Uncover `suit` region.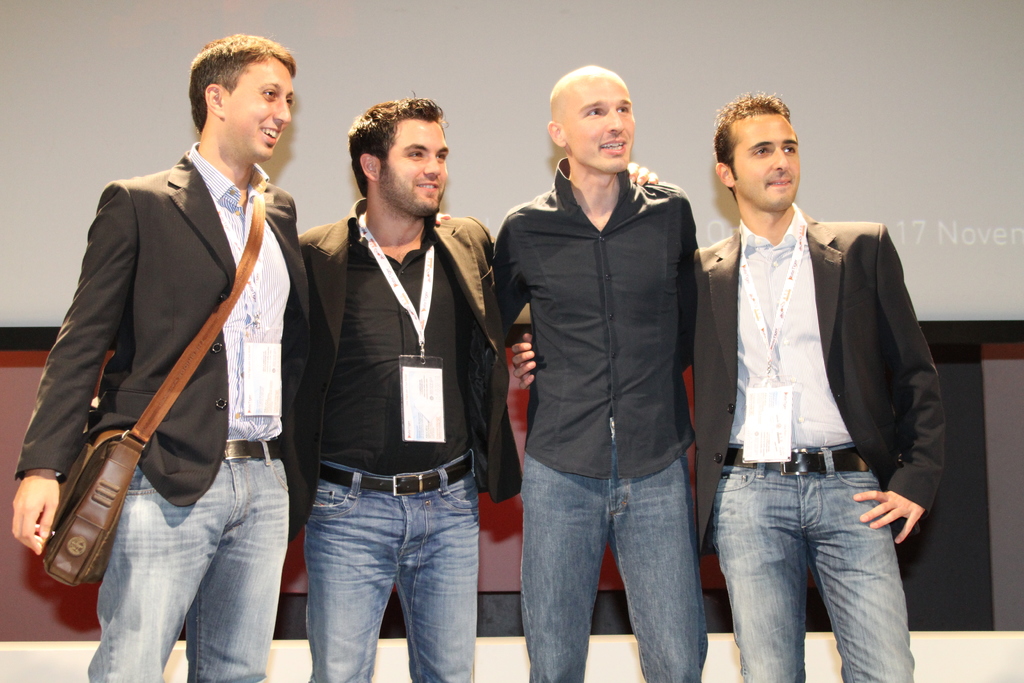
Uncovered: [left=696, top=135, right=942, bottom=662].
